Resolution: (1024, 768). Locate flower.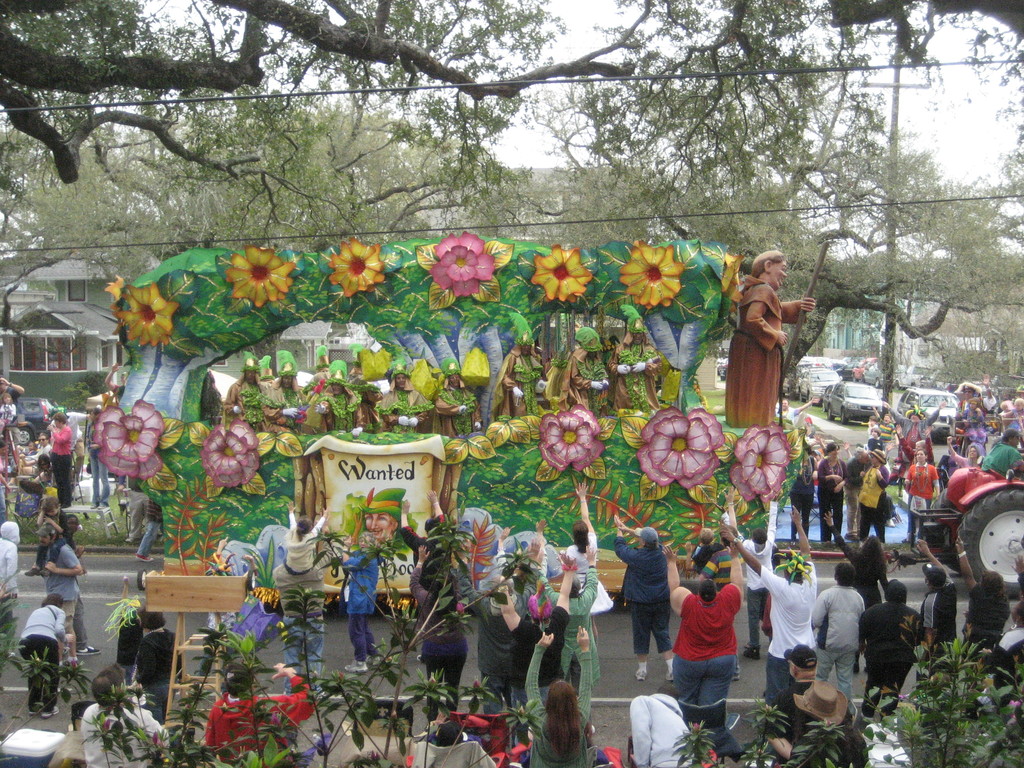
<region>77, 399, 158, 490</region>.
